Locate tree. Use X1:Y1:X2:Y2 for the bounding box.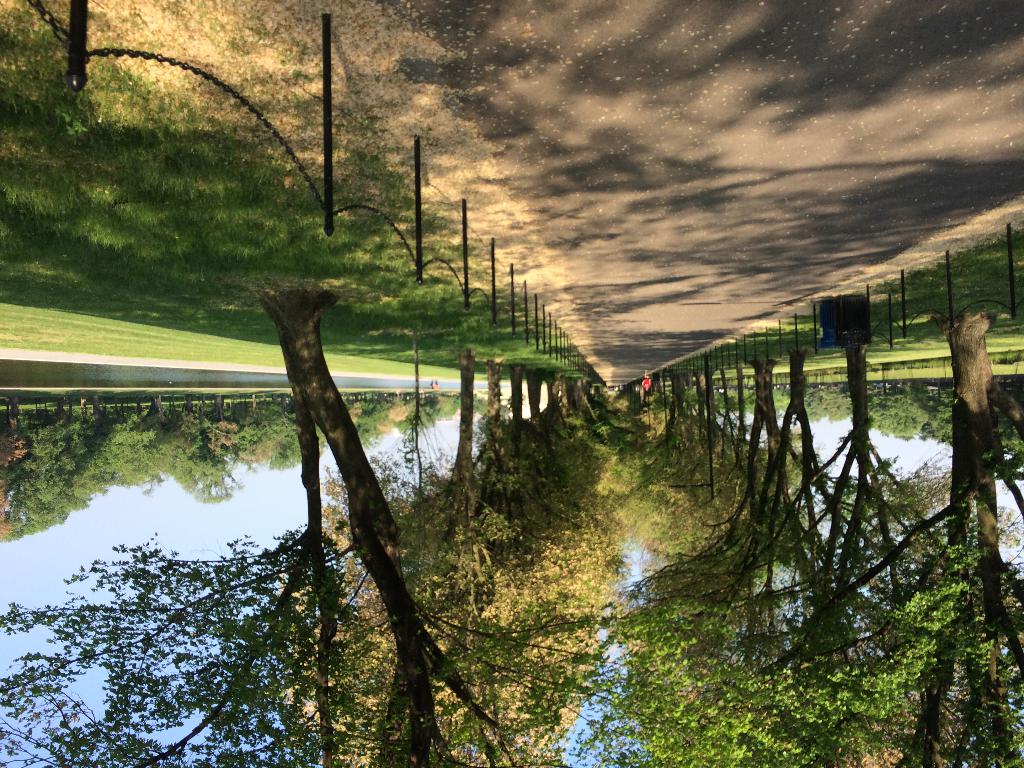
602:311:1023:767.
